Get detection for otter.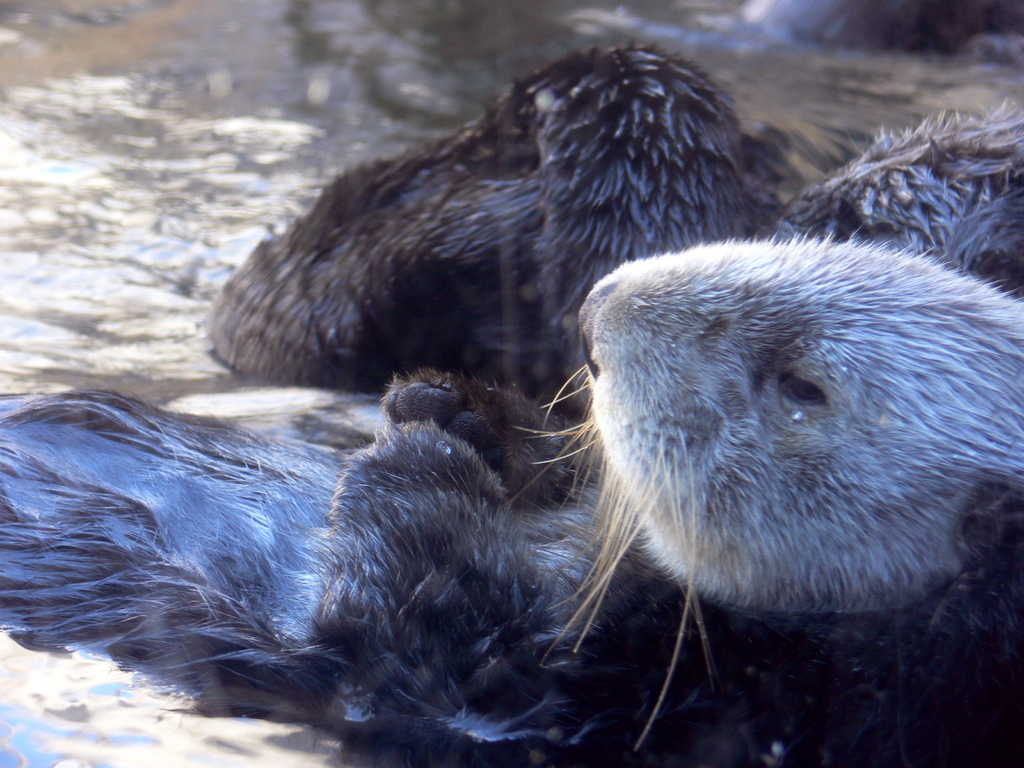
Detection: detection(0, 230, 1023, 767).
